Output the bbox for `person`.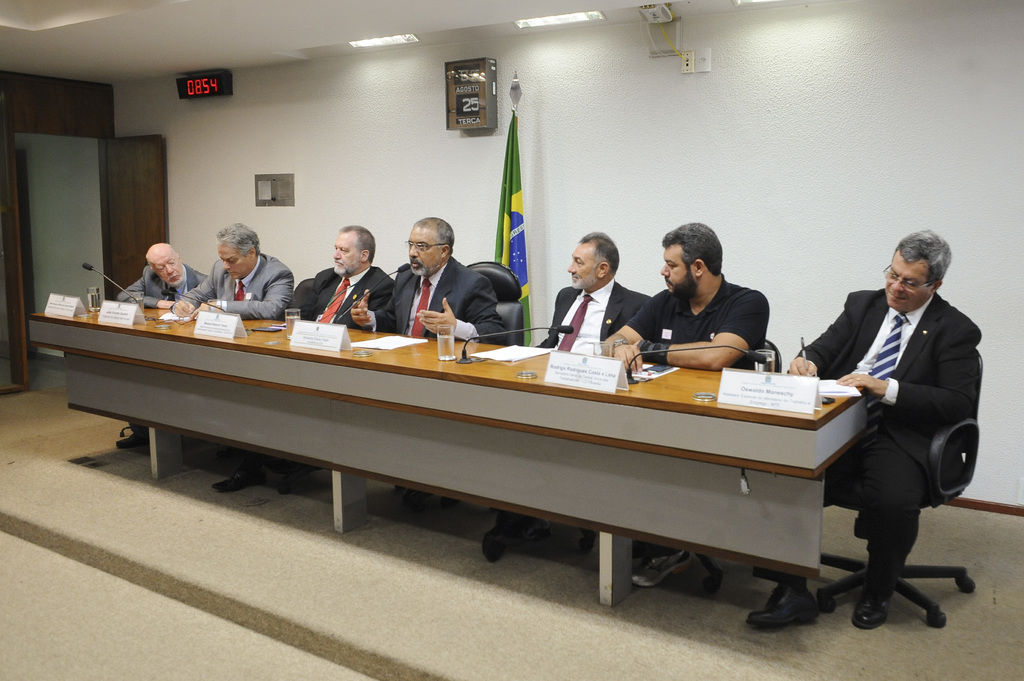
[604,224,771,586].
